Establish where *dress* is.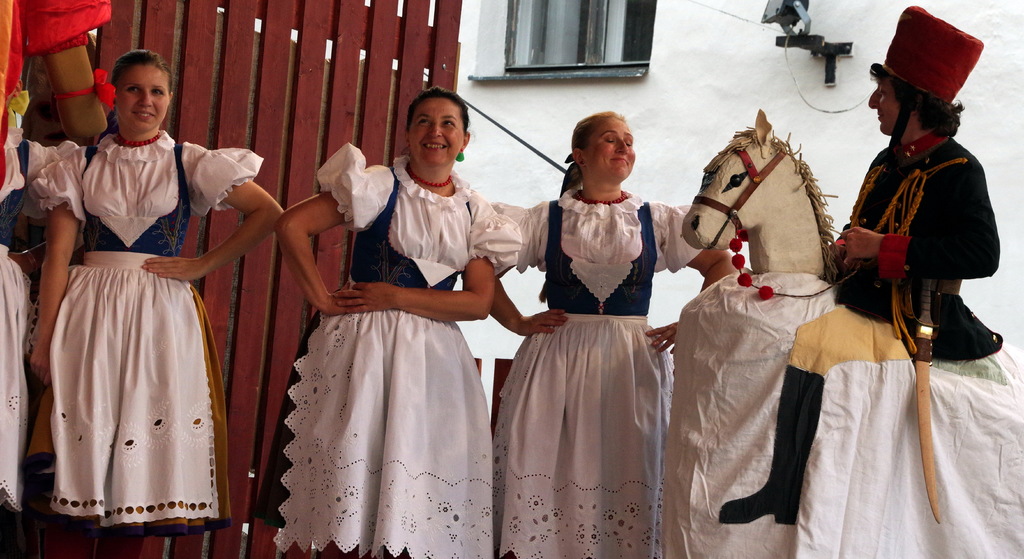
Established at 0, 130, 79, 512.
